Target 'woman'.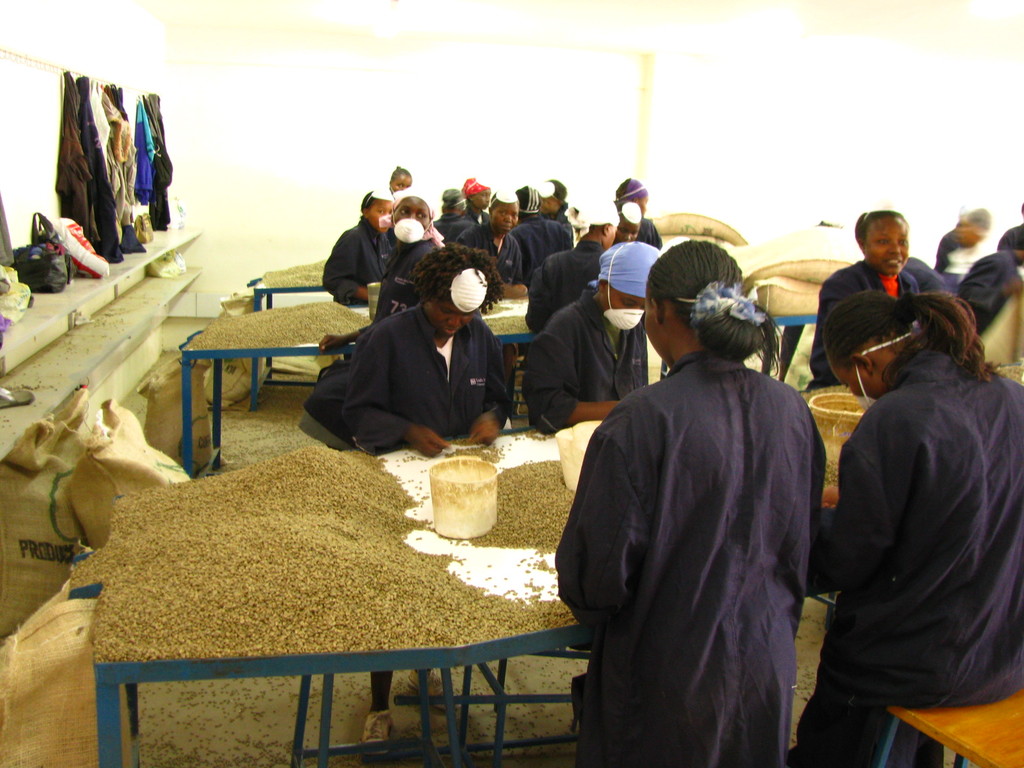
Target region: 329,241,514,755.
